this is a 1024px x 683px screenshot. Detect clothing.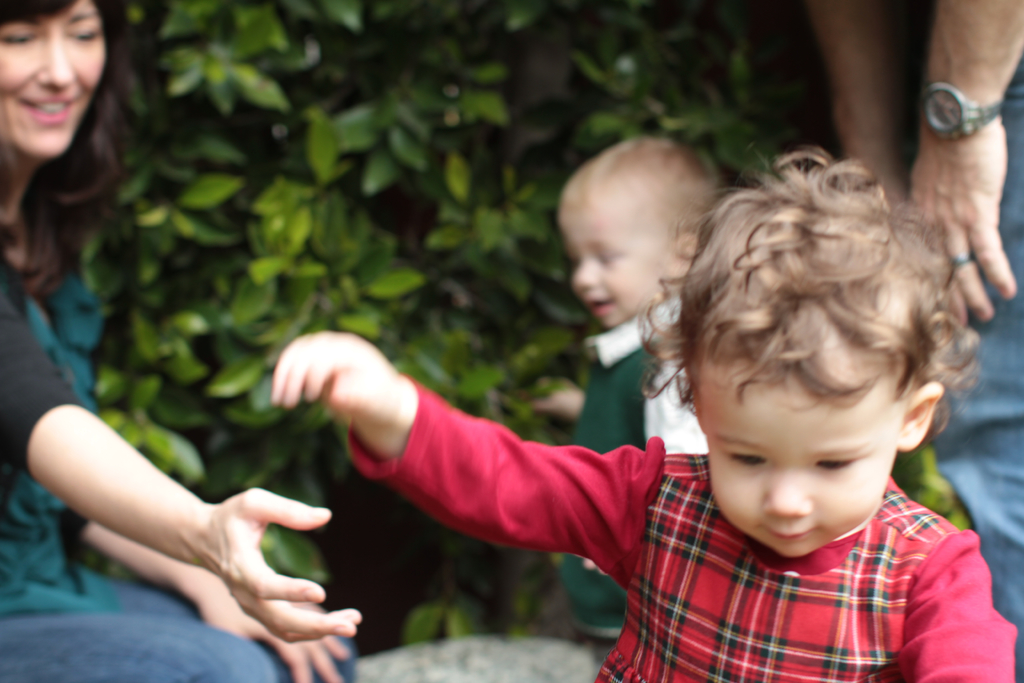
locate(891, 0, 1023, 682).
